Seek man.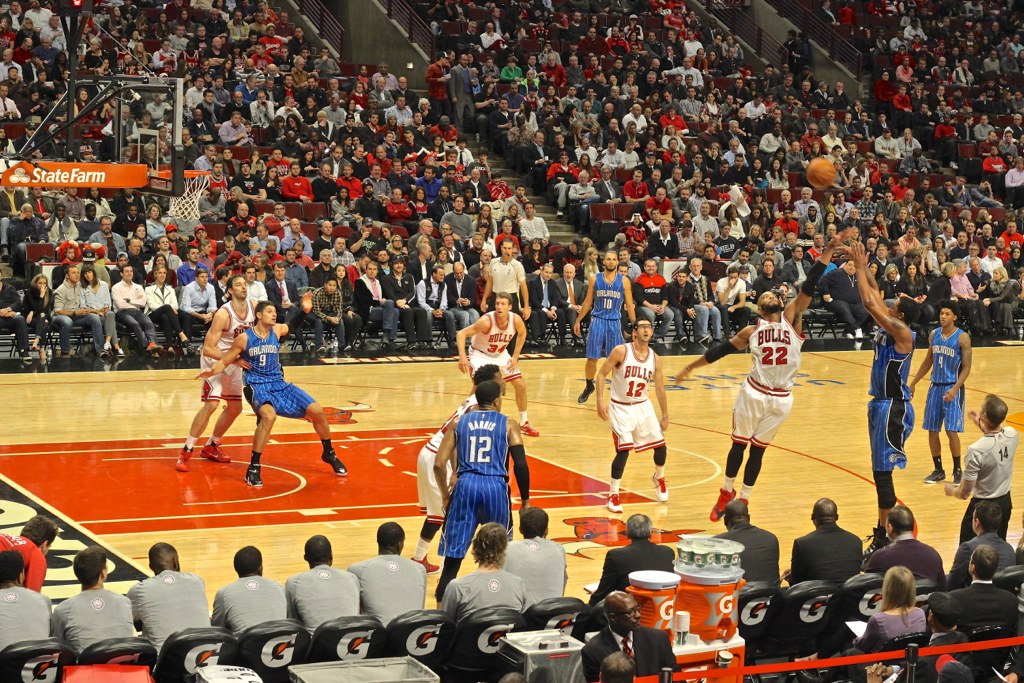
(718,46,738,80).
